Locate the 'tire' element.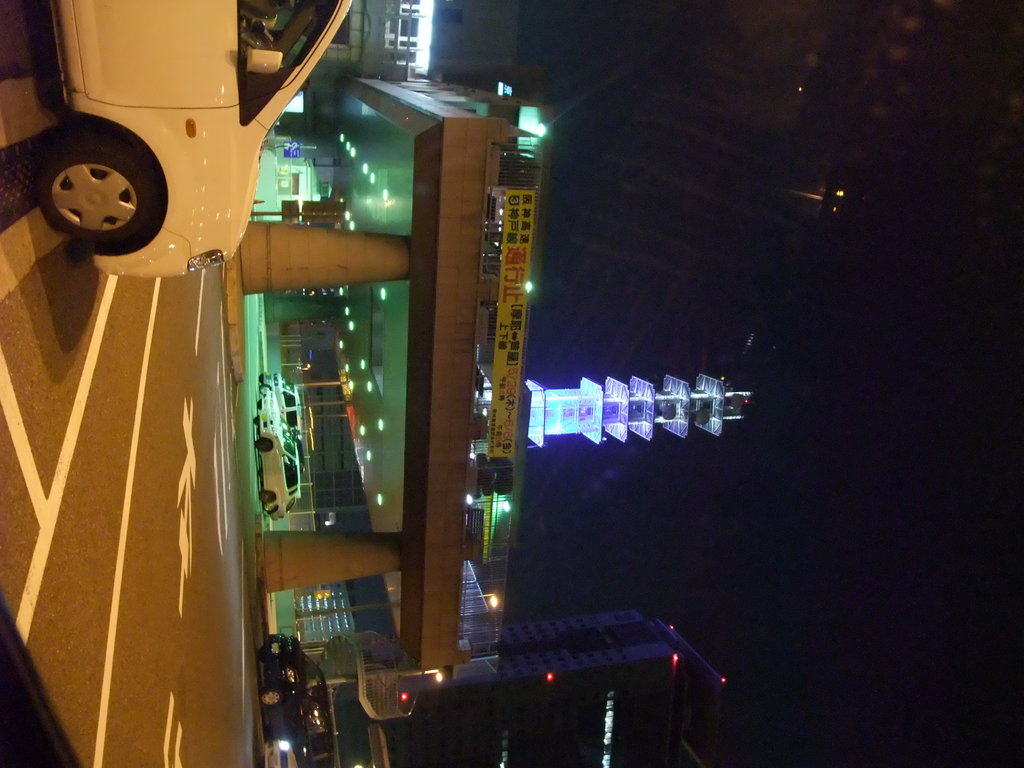
Element bbox: l=33, t=116, r=169, b=254.
